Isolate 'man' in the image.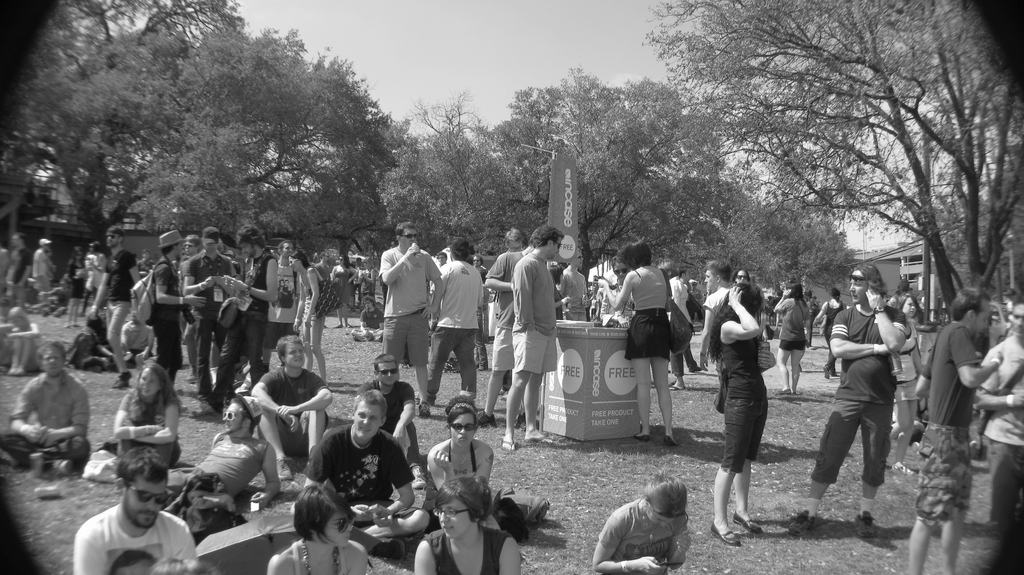
Isolated region: 360/358/429/489.
